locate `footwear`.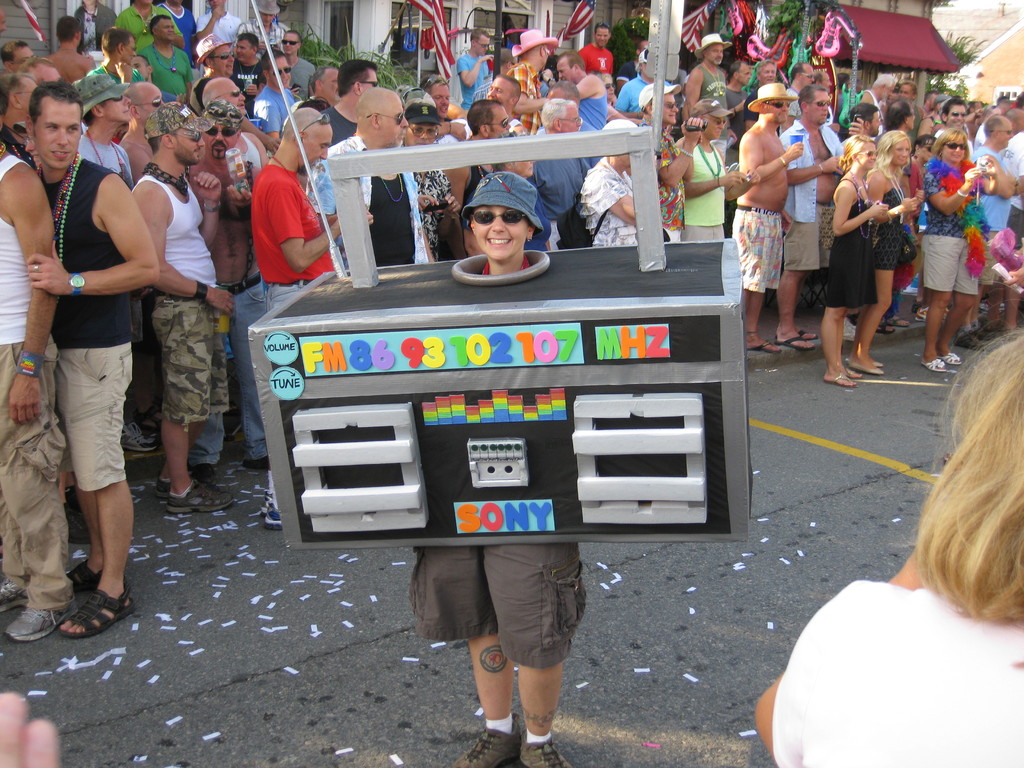
Bounding box: {"left": 877, "top": 322, "right": 897, "bottom": 337}.
